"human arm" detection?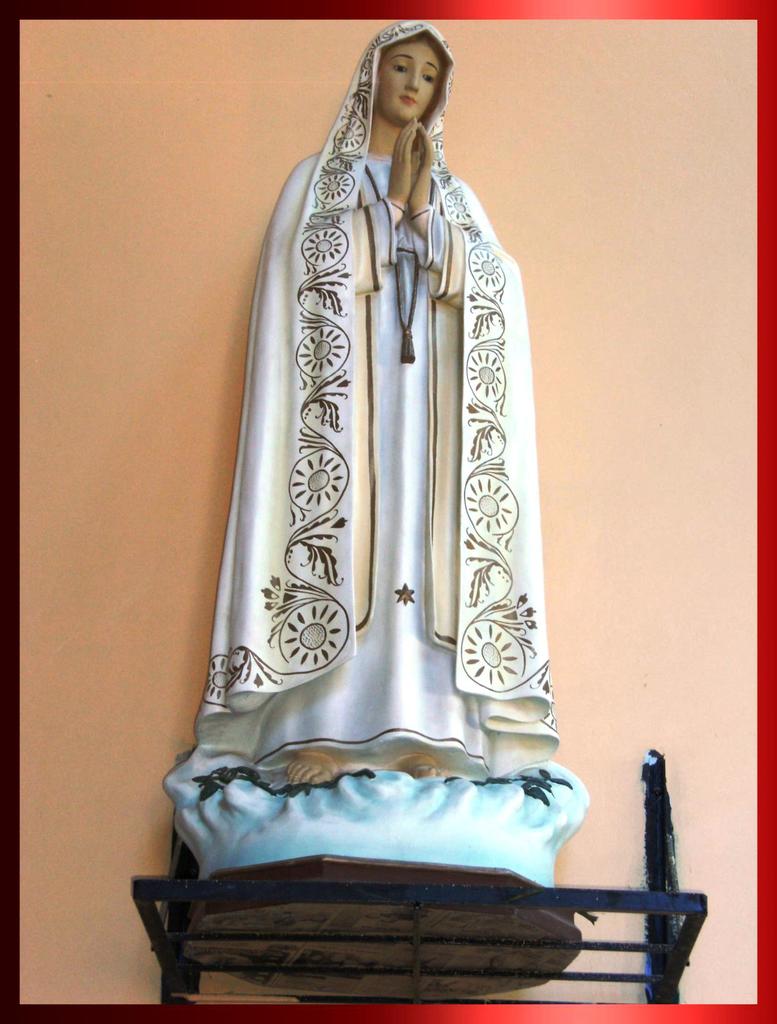
405:127:461:294
